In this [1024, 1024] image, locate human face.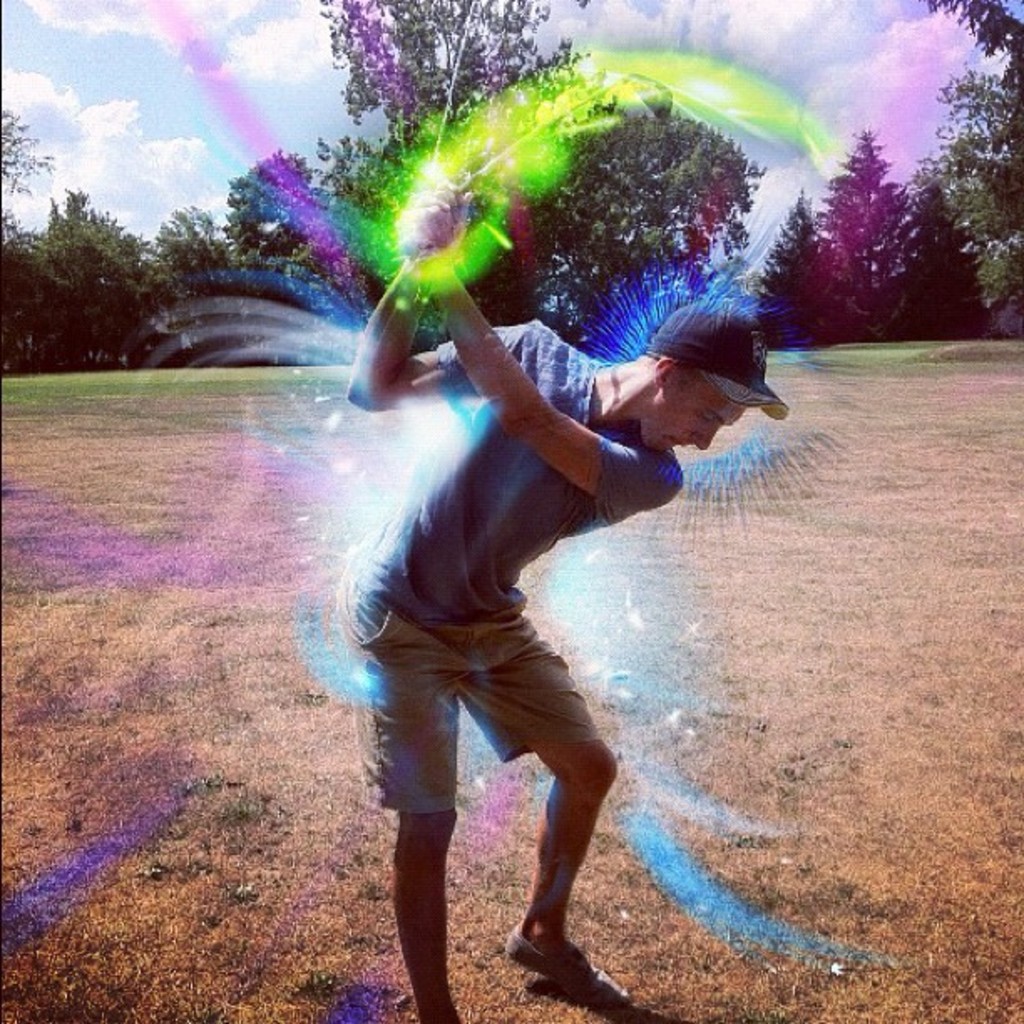
Bounding box: 653/376/755/453.
